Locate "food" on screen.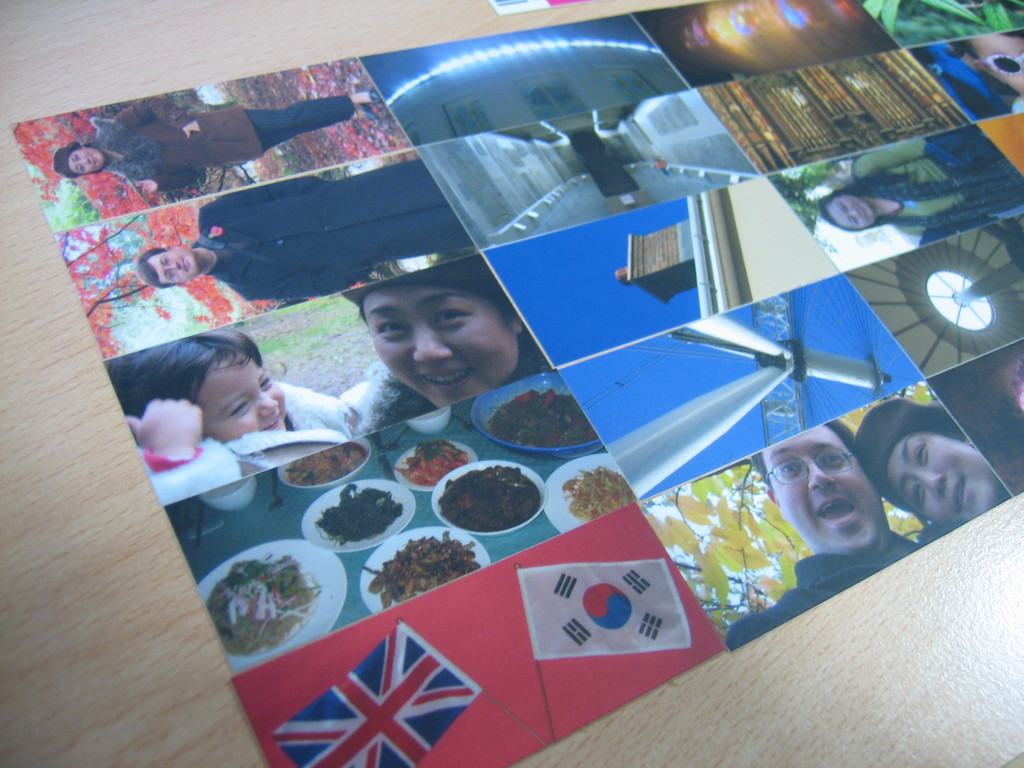
On screen at crop(554, 458, 628, 518).
